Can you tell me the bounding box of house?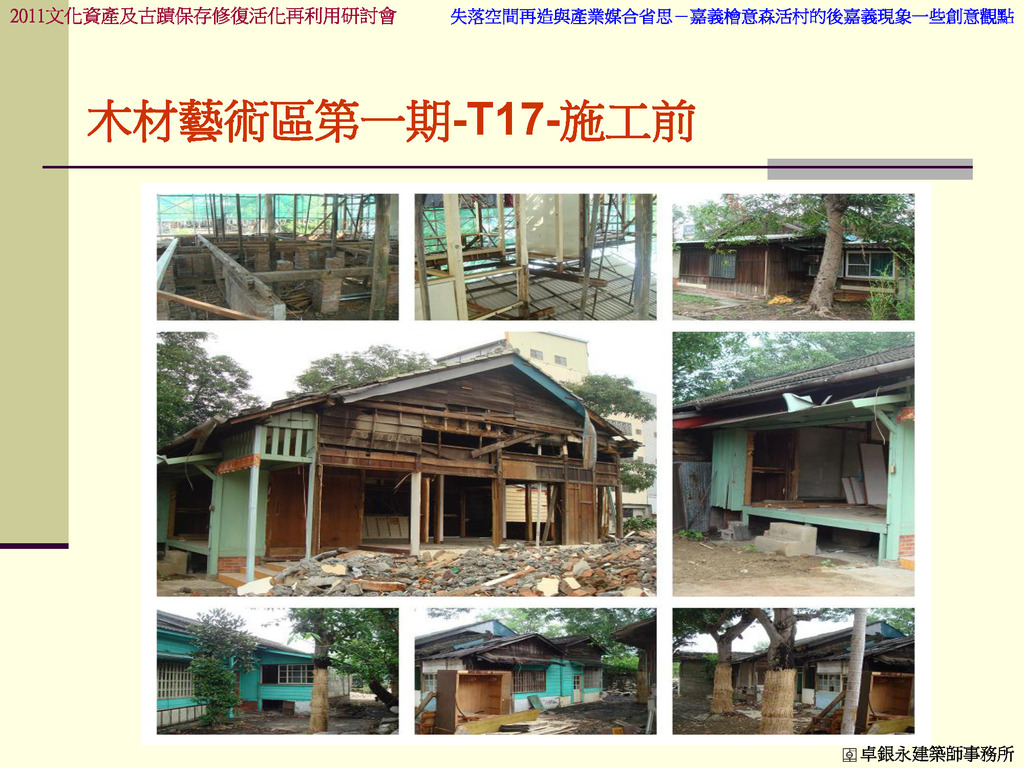
[left=418, top=615, right=619, bottom=746].
